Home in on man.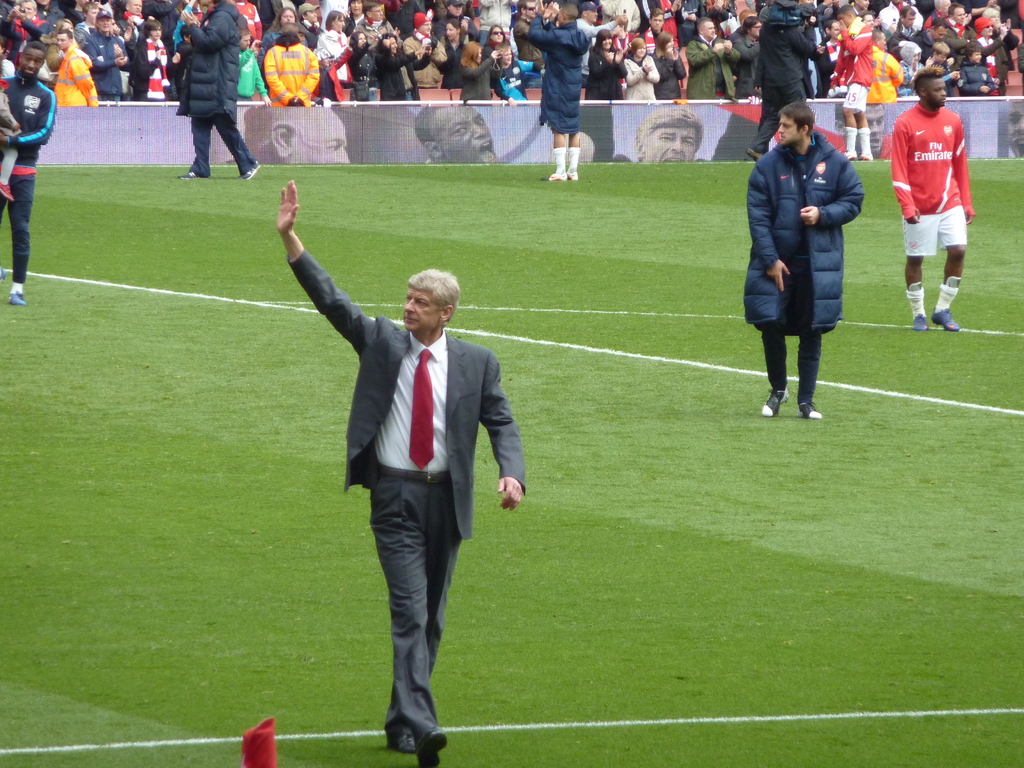
Homed in at 174/0/259/182.
